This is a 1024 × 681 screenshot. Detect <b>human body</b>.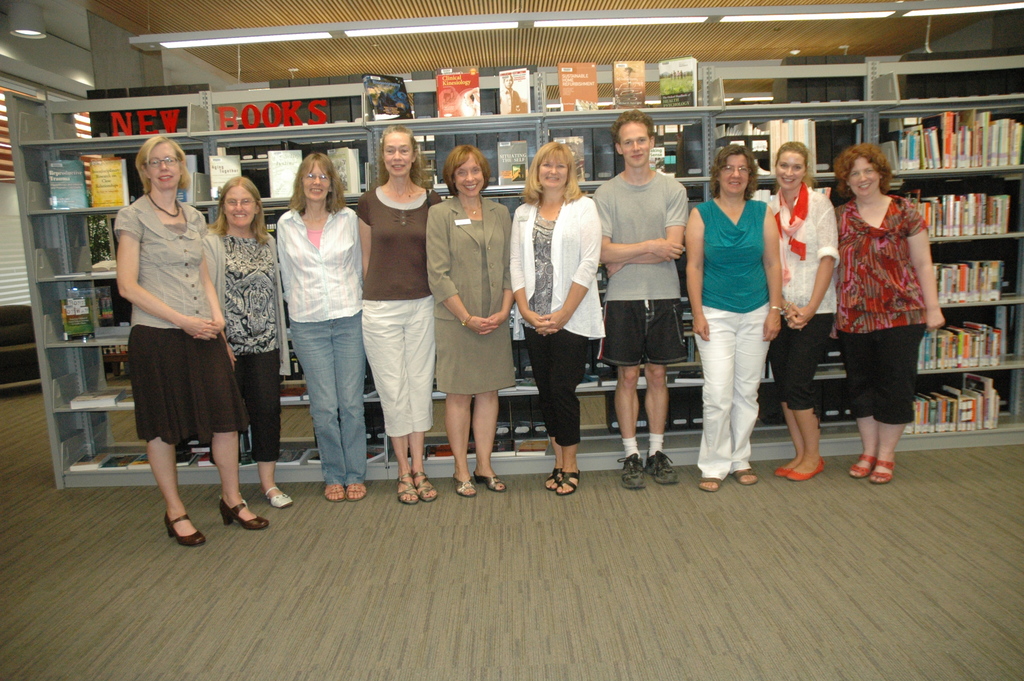
bbox(114, 193, 273, 550).
